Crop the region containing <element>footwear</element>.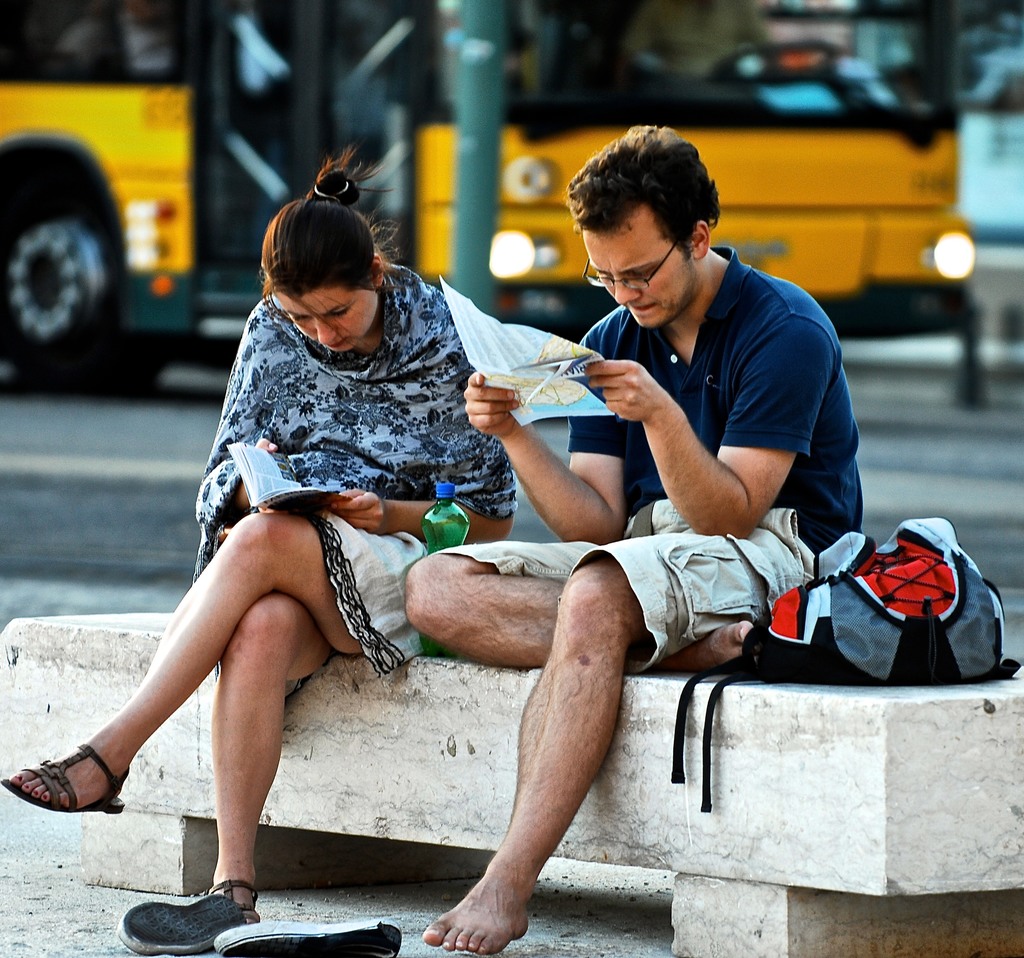
Crop region: <region>118, 890, 246, 955</region>.
